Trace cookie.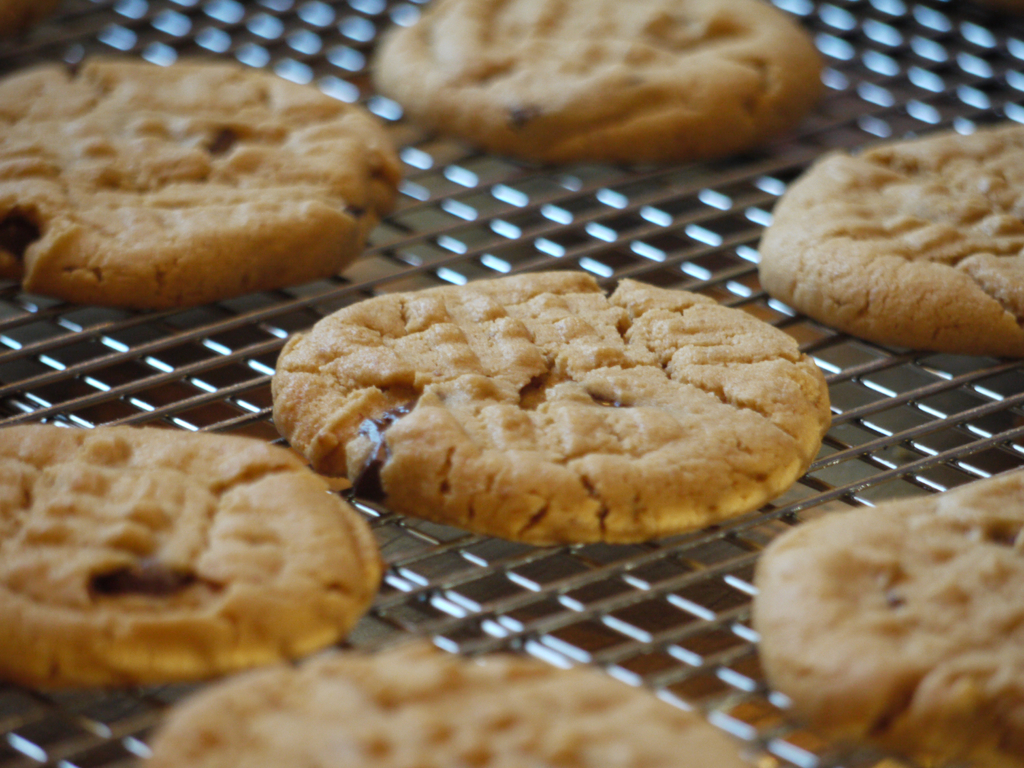
Traced to <region>0, 58, 401, 307</region>.
